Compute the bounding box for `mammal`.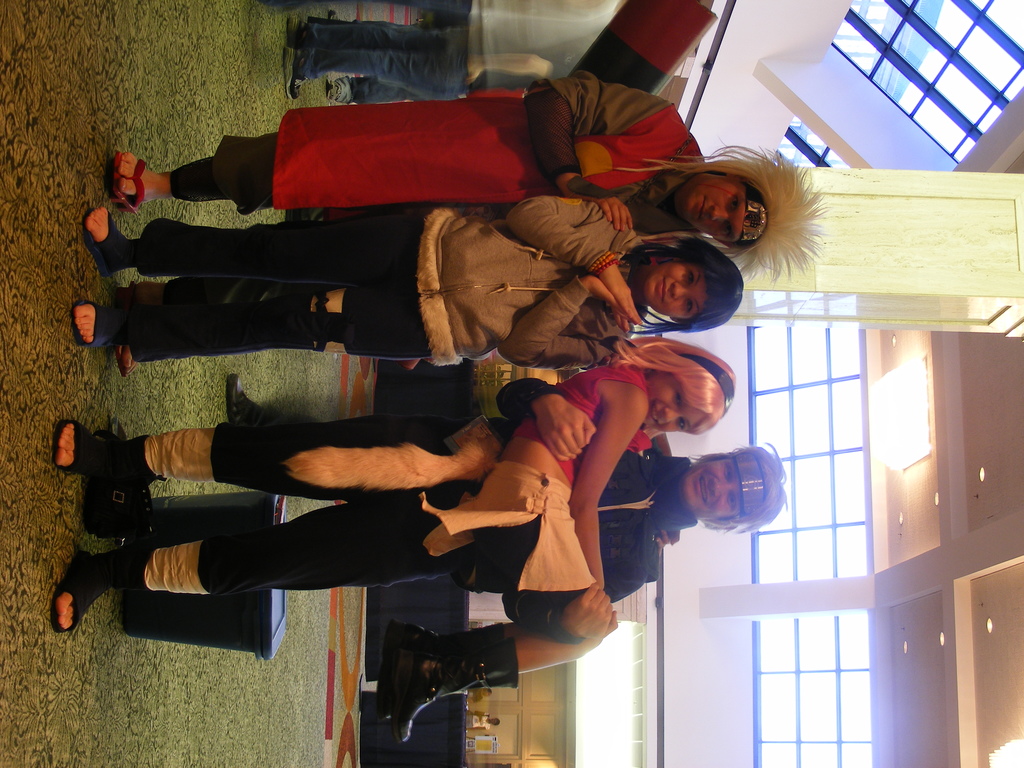
left=397, top=335, right=740, bottom=744.
